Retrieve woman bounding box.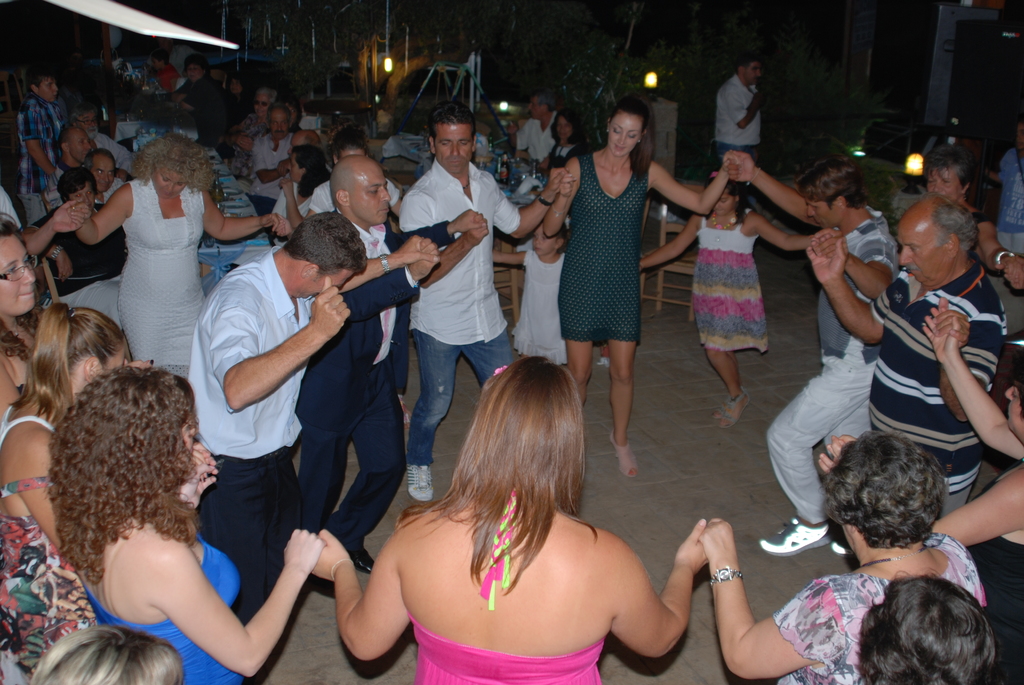
Bounding box: region(922, 138, 1023, 278).
